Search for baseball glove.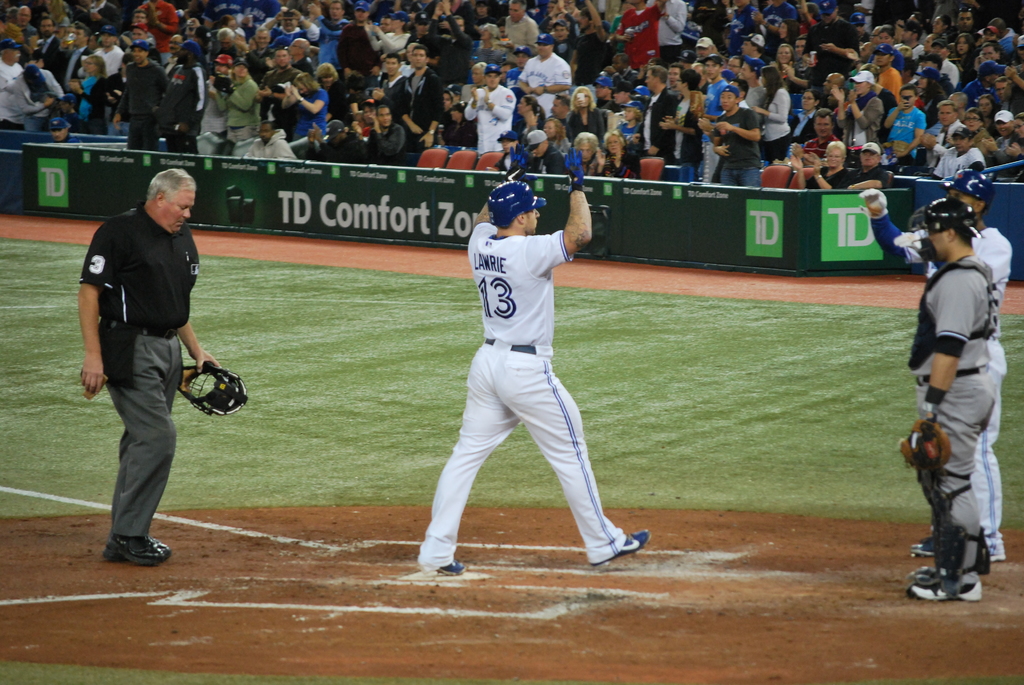
Found at crop(508, 142, 529, 181).
